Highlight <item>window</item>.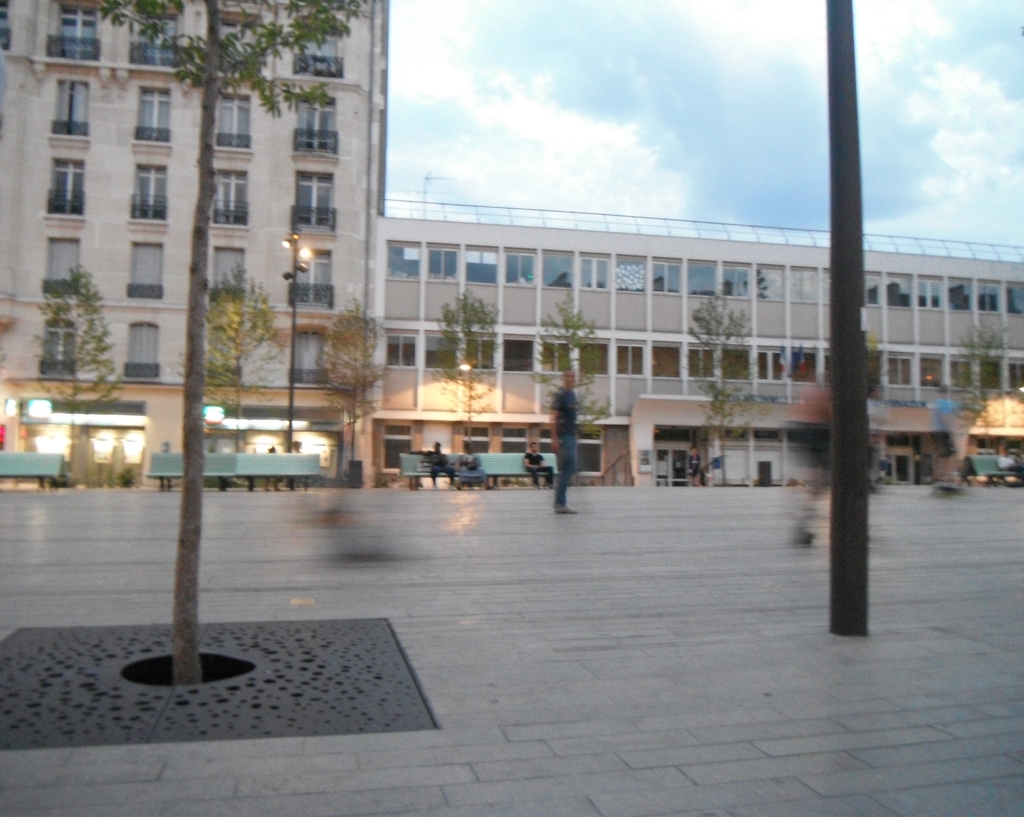
Highlighted region: <bbox>290, 322, 332, 385</bbox>.
